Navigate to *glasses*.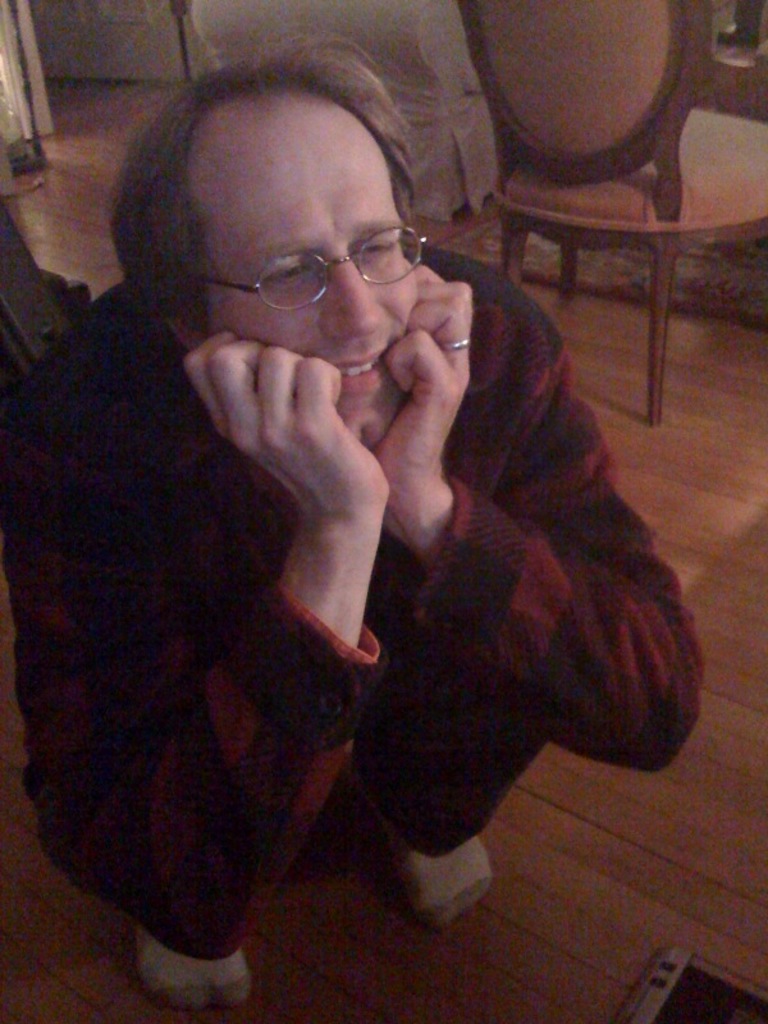
Navigation target: box=[187, 221, 433, 315].
